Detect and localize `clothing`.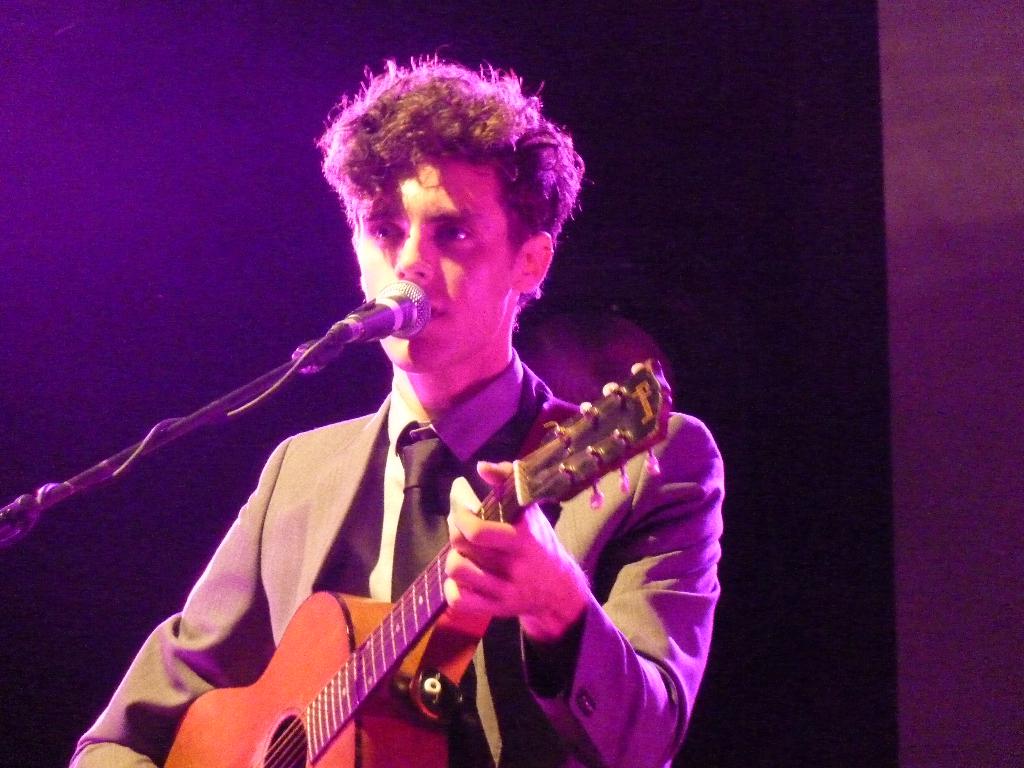
Localized at {"x1": 124, "y1": 259, "x2": 649, "y2": 749}.
